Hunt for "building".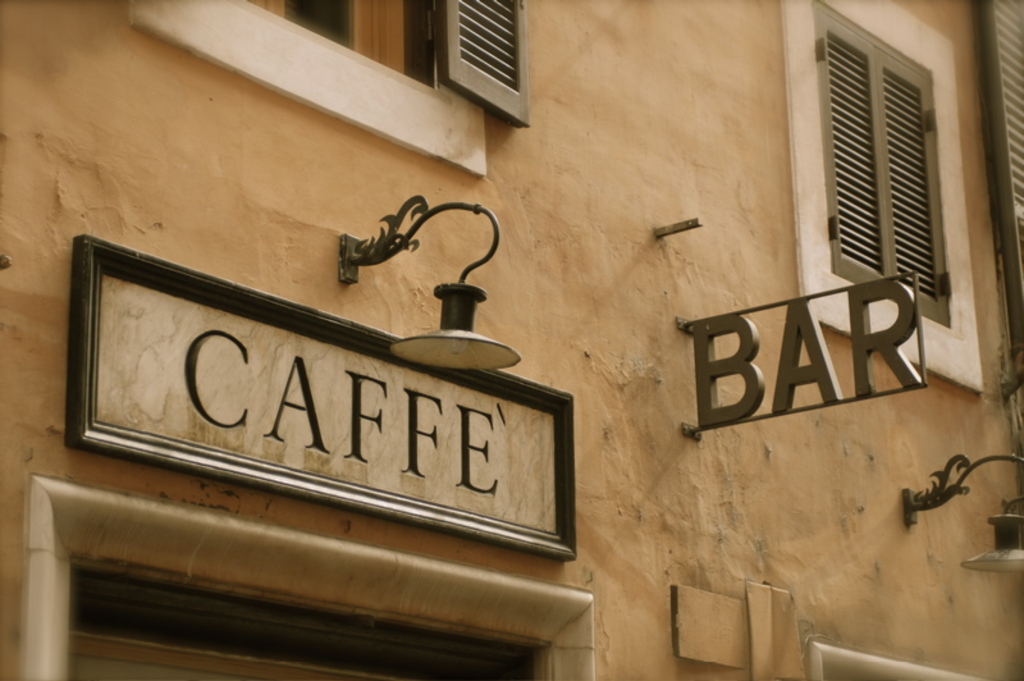
Hunted down at box=[0, 0, 1023, 680].
